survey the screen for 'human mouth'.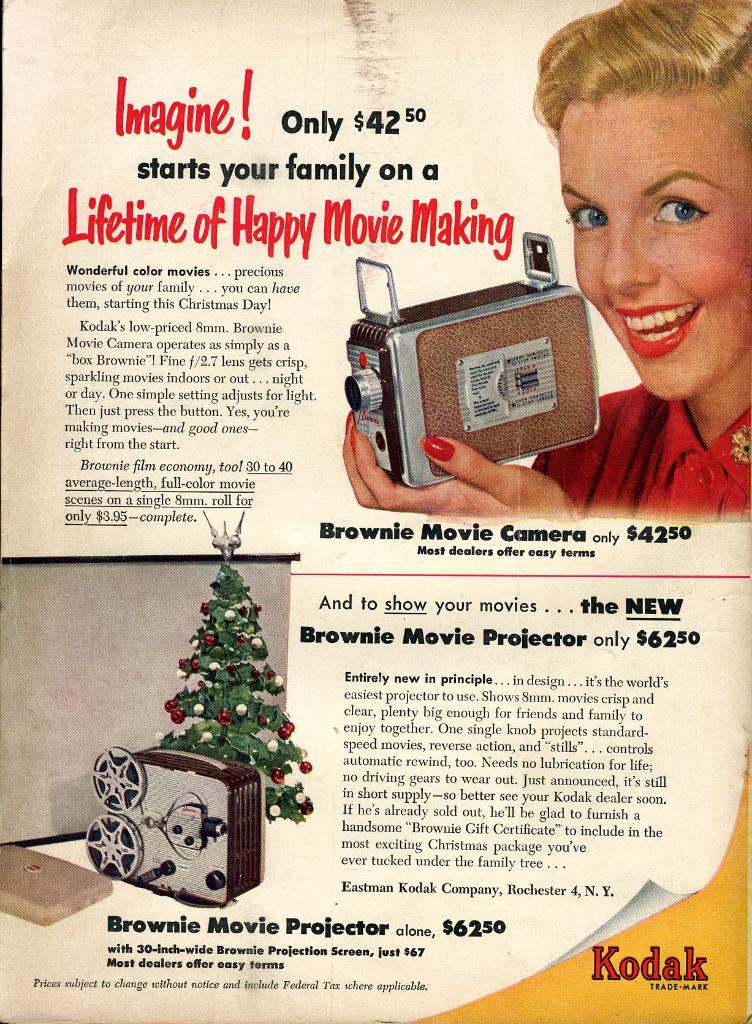
Survey found: box(611, 302, 705, 359).
